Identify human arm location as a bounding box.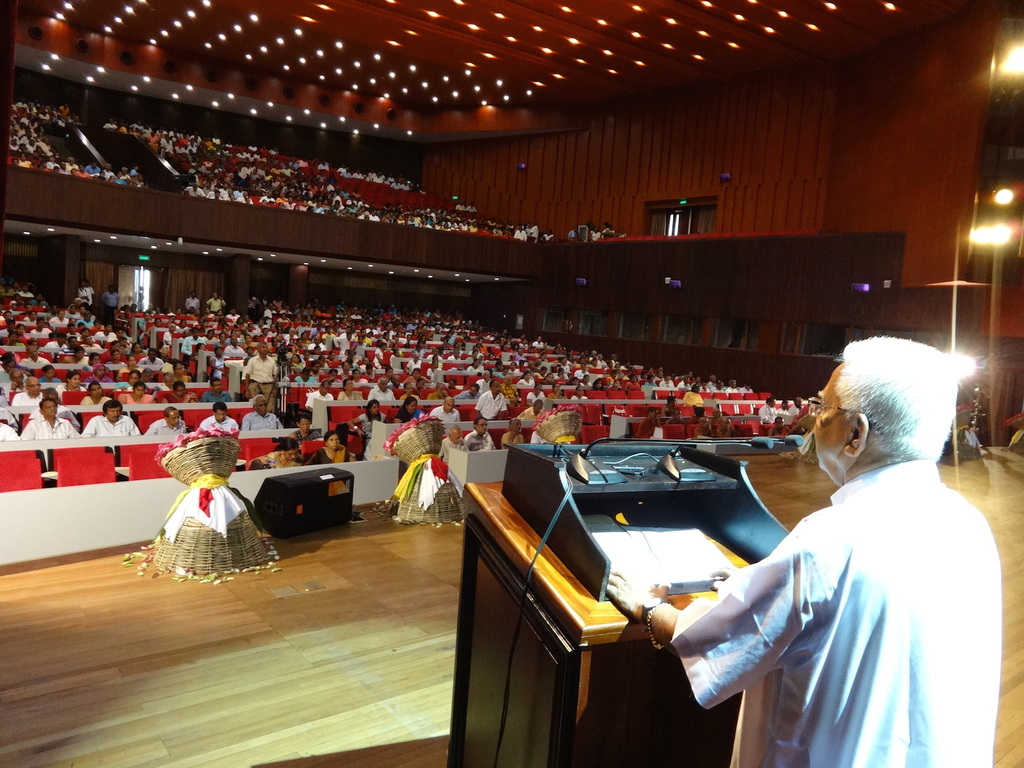
pyautogui.locateOnScreen(163, 331, 169, 347).
